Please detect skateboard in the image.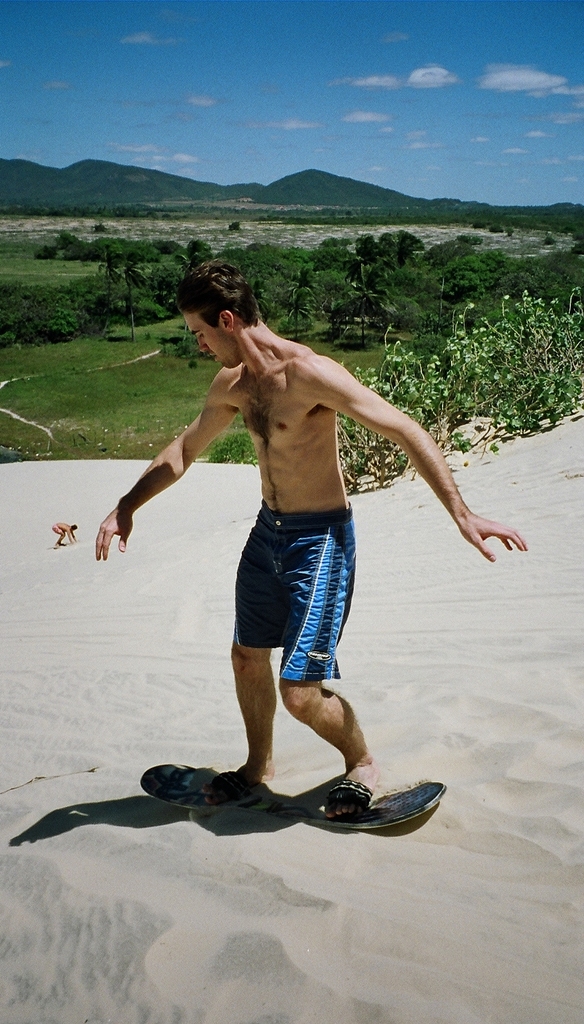
bbox=(150, 748, 407, 833).
